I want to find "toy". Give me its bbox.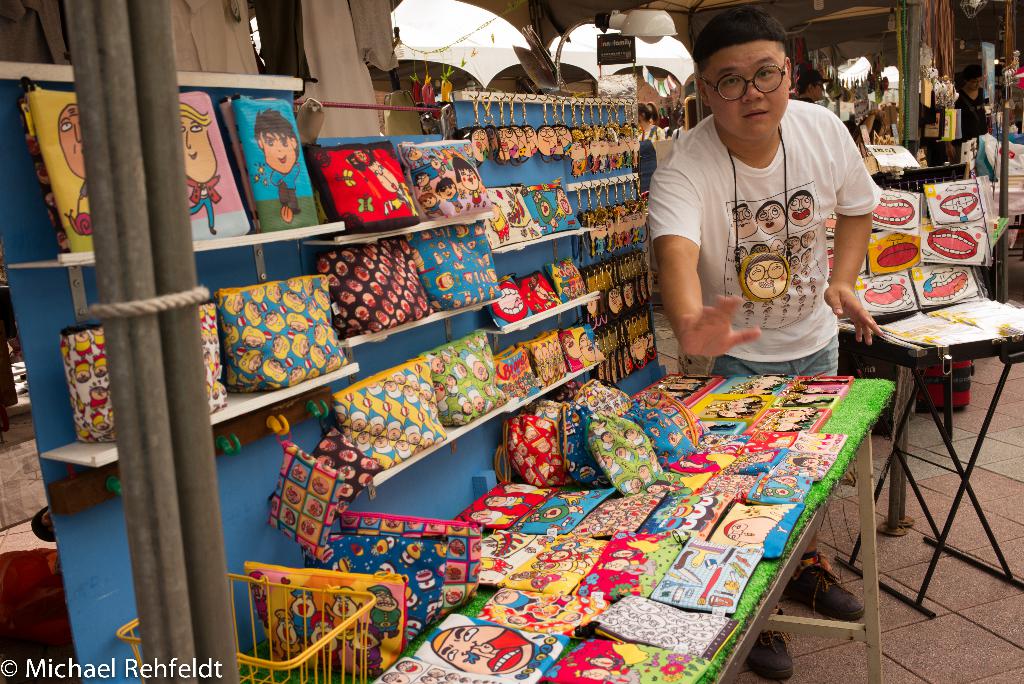
rect(527, 273, 561, 305).
